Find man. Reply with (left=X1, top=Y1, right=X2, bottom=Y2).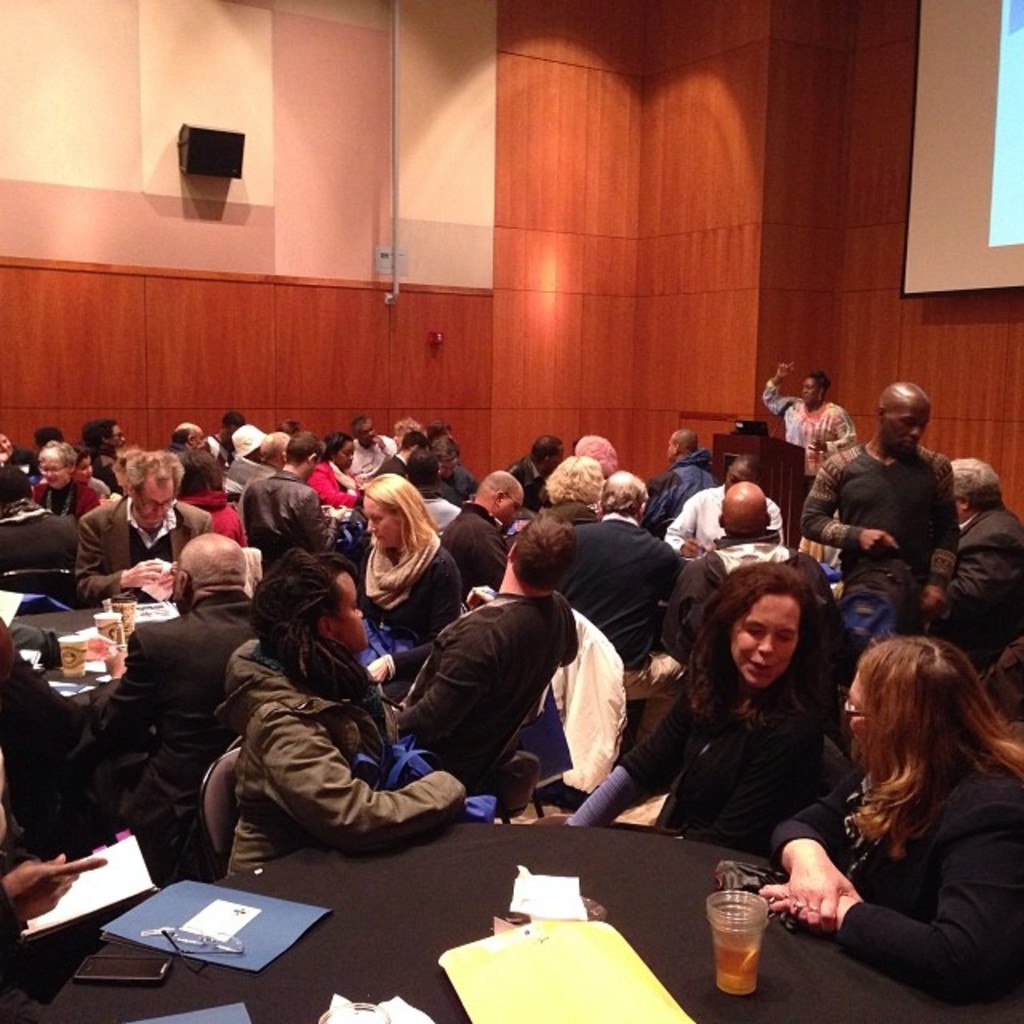
(left=64, top=534, right=262, bottom=856).
